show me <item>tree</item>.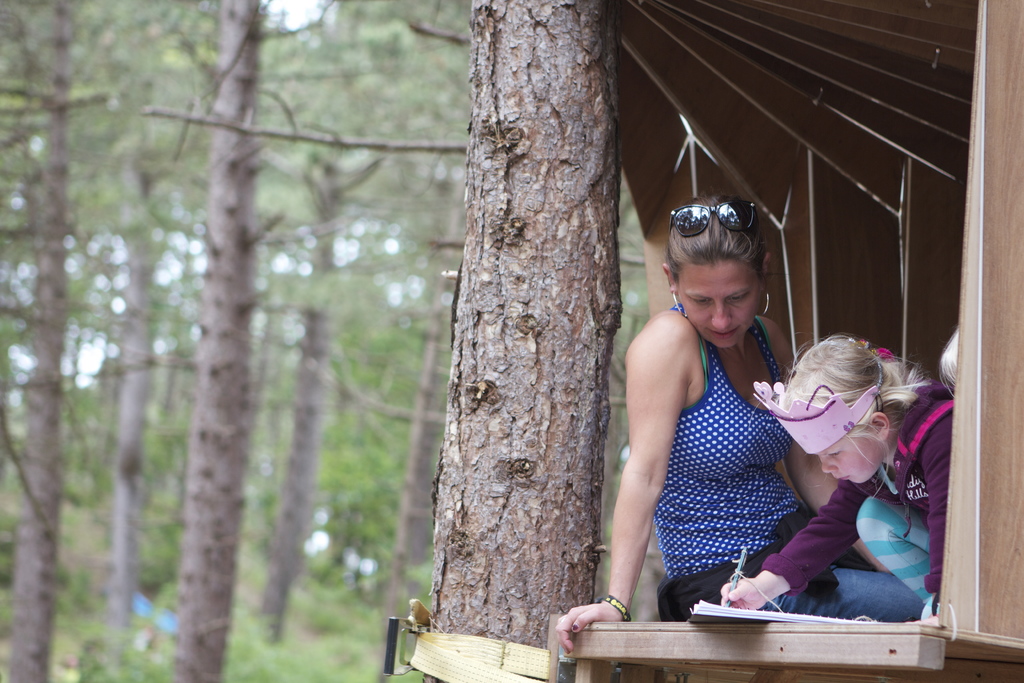
<item>tree</item> is here: (420,20,680,633).
